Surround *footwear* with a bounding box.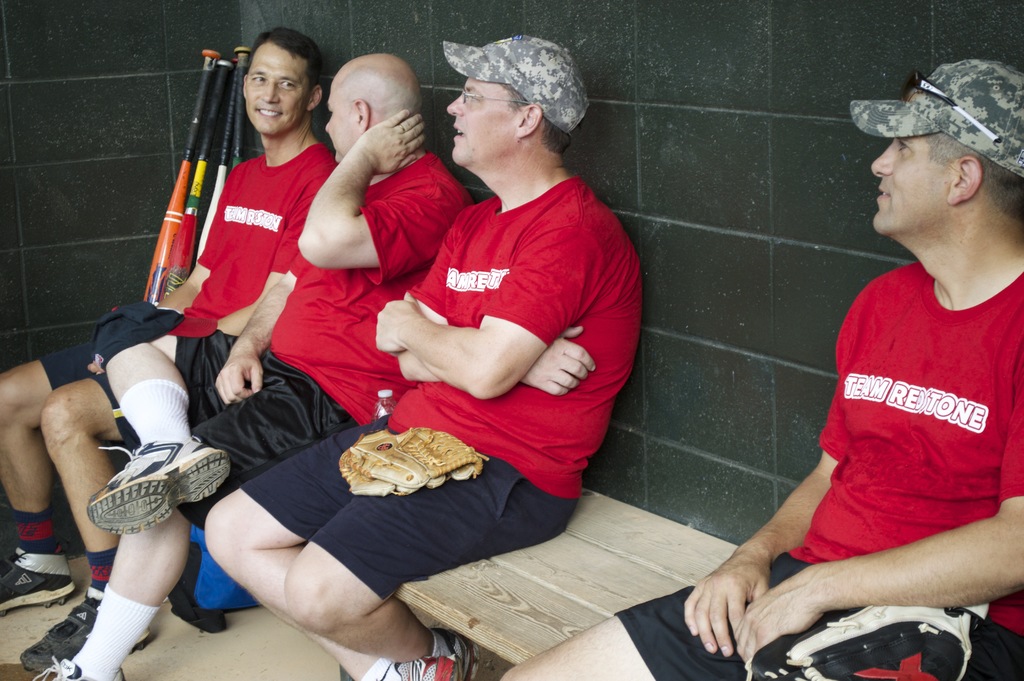
0/555/76/617.
